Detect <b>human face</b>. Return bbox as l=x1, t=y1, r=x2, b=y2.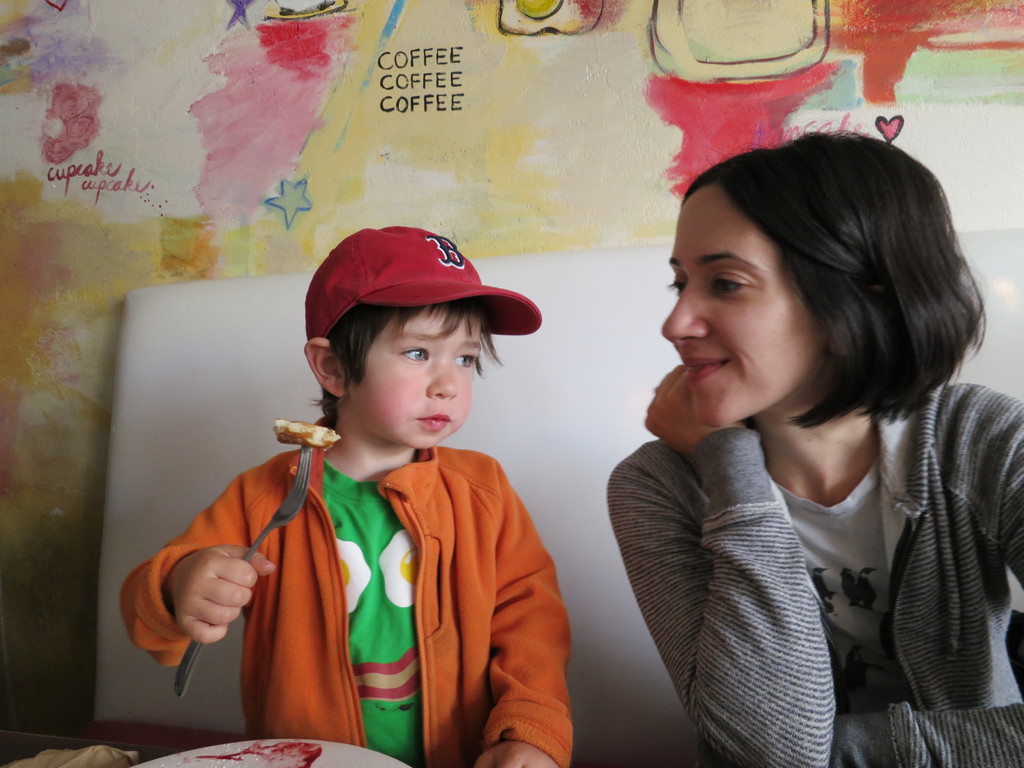
l=351, t=311, r=483, b=445.
